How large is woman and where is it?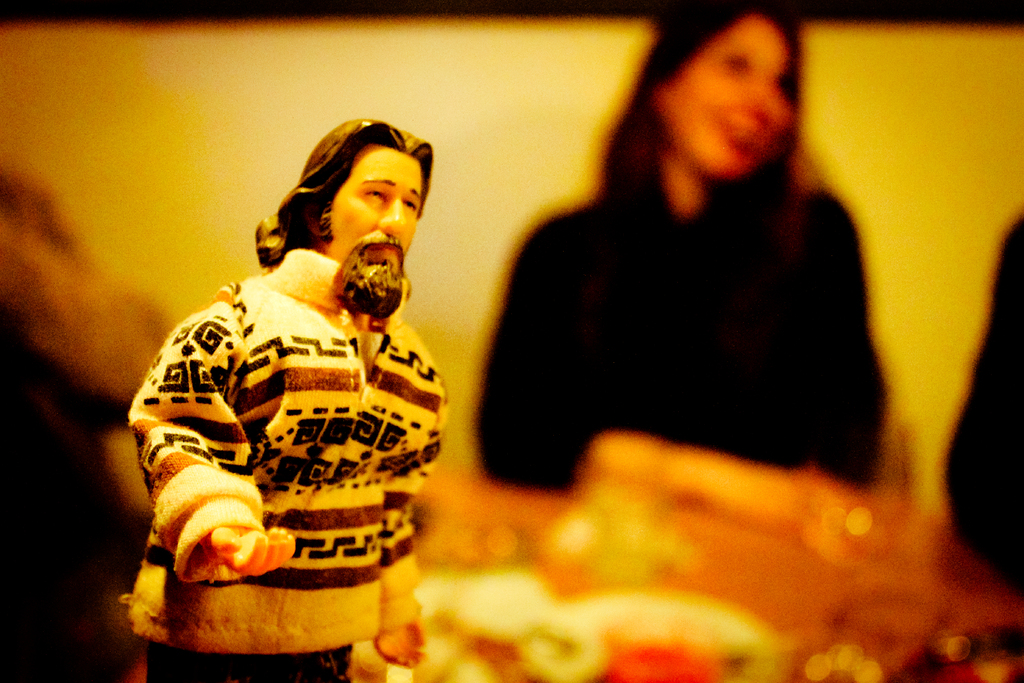
Bounding box: [left=470, top=1, right=886, bottom=494].
